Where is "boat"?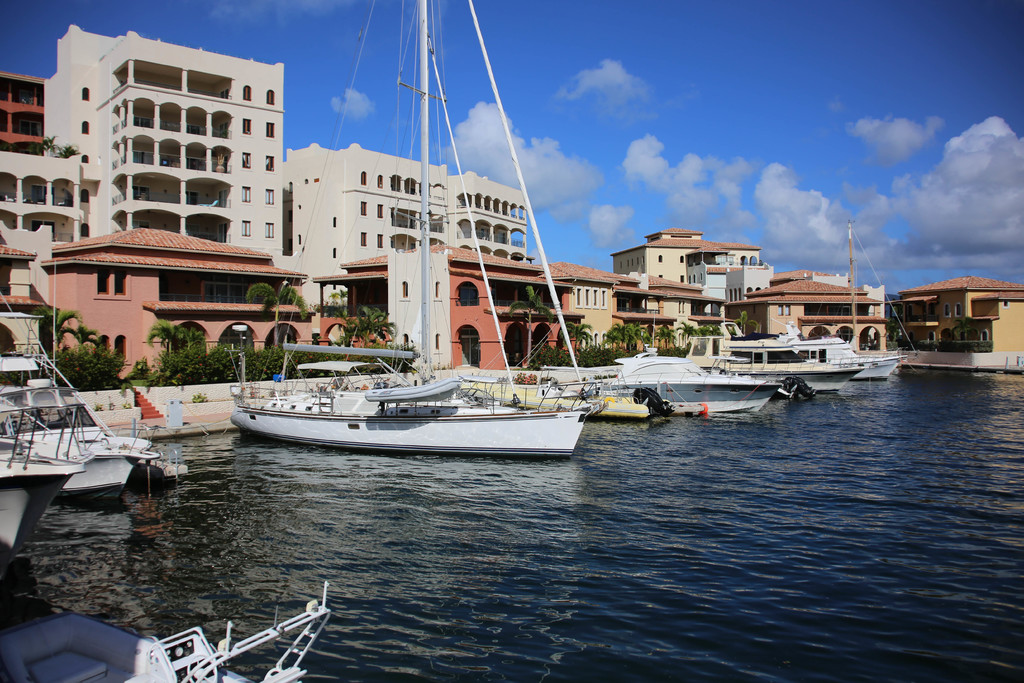
[x1=0, y1=582, x2=328, y2=682].
